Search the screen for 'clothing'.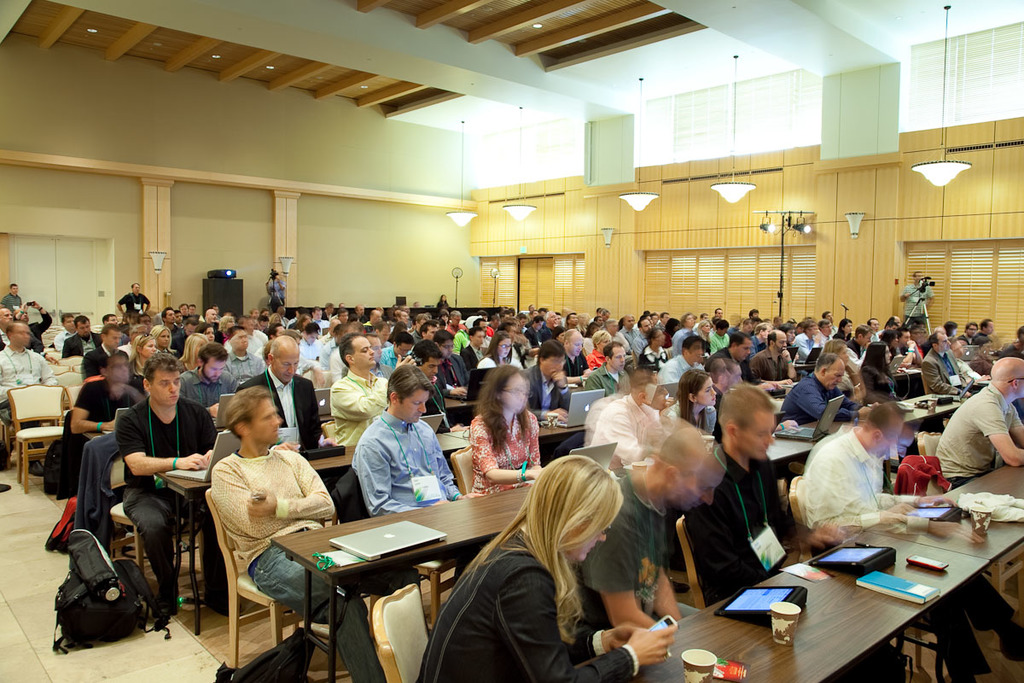
Found at l=237, t=366, r=332, b=449.
